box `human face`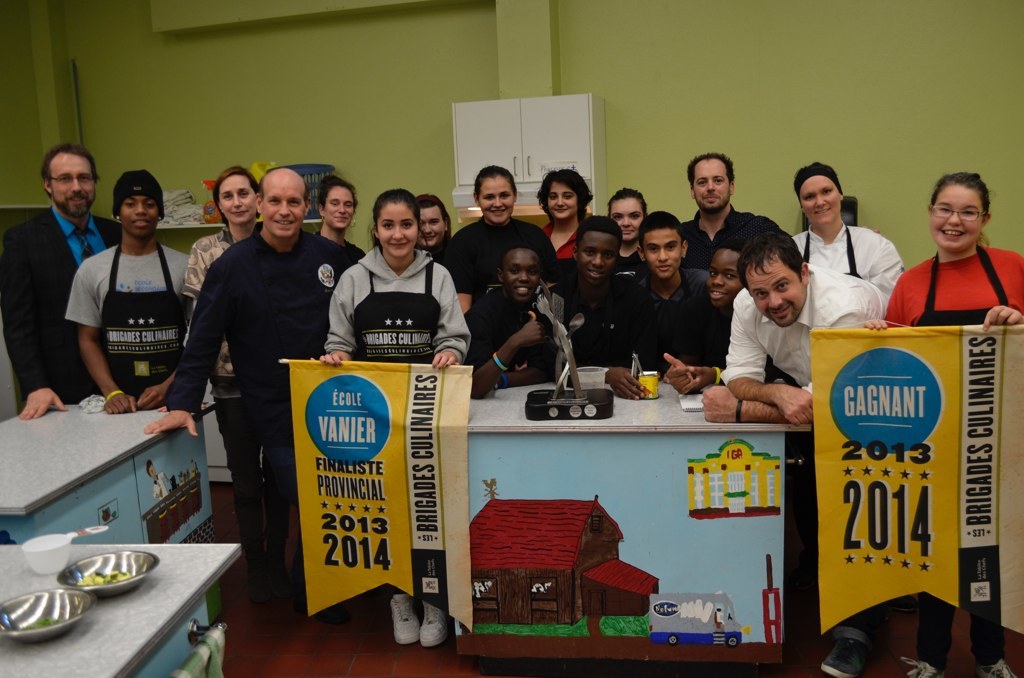
pyautogui.locateOnScreen(264, 179, 301, 236)
